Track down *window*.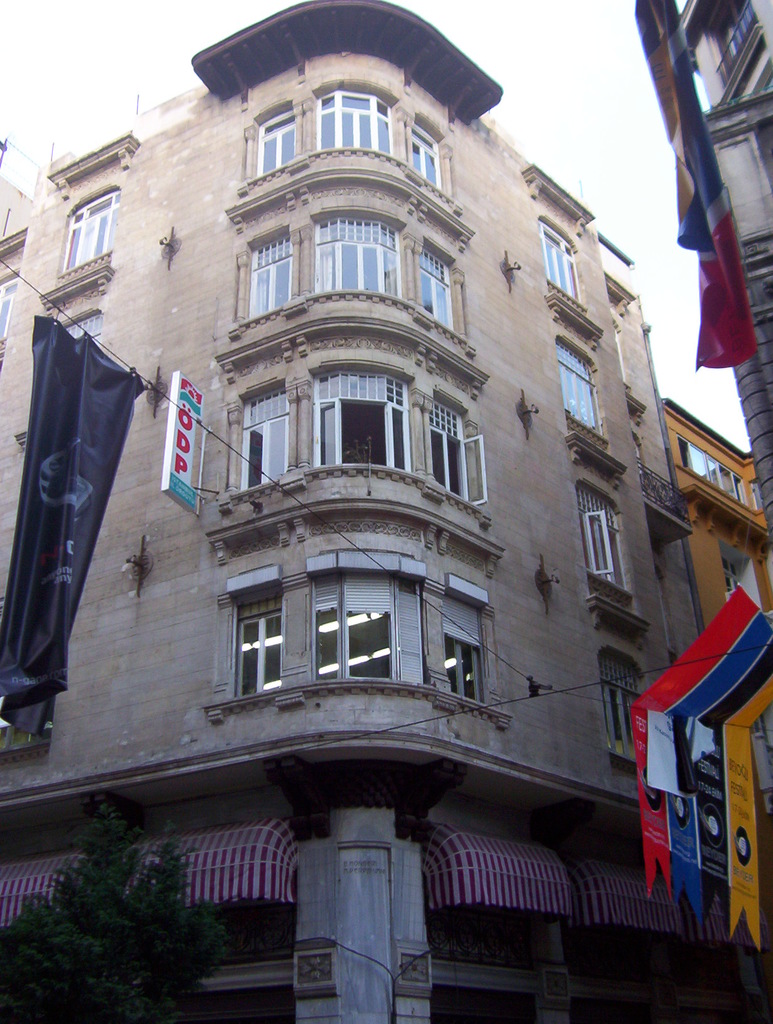
Tracked to left=62, top=313, right=104, bottom=338.
